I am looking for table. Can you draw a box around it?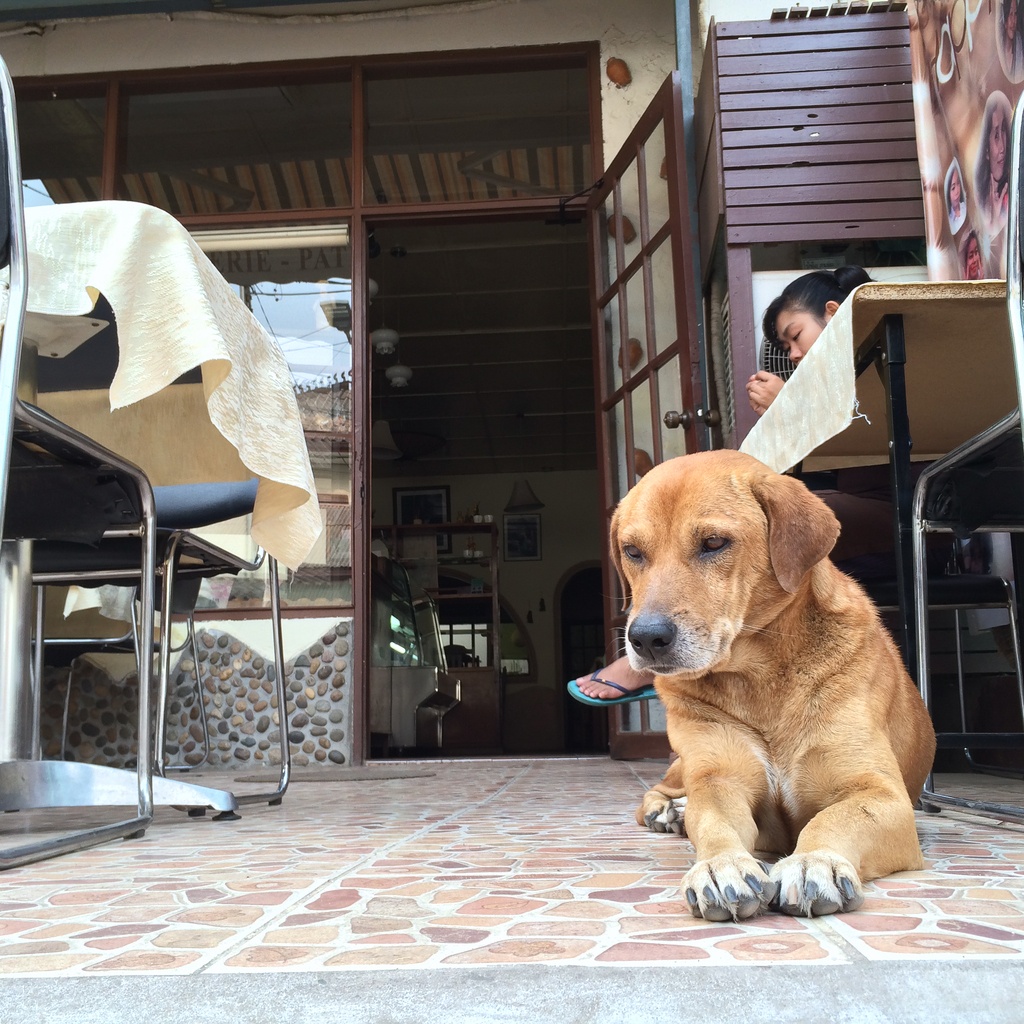
Sure, the bounding box is [738, 285, 1023, 687].
